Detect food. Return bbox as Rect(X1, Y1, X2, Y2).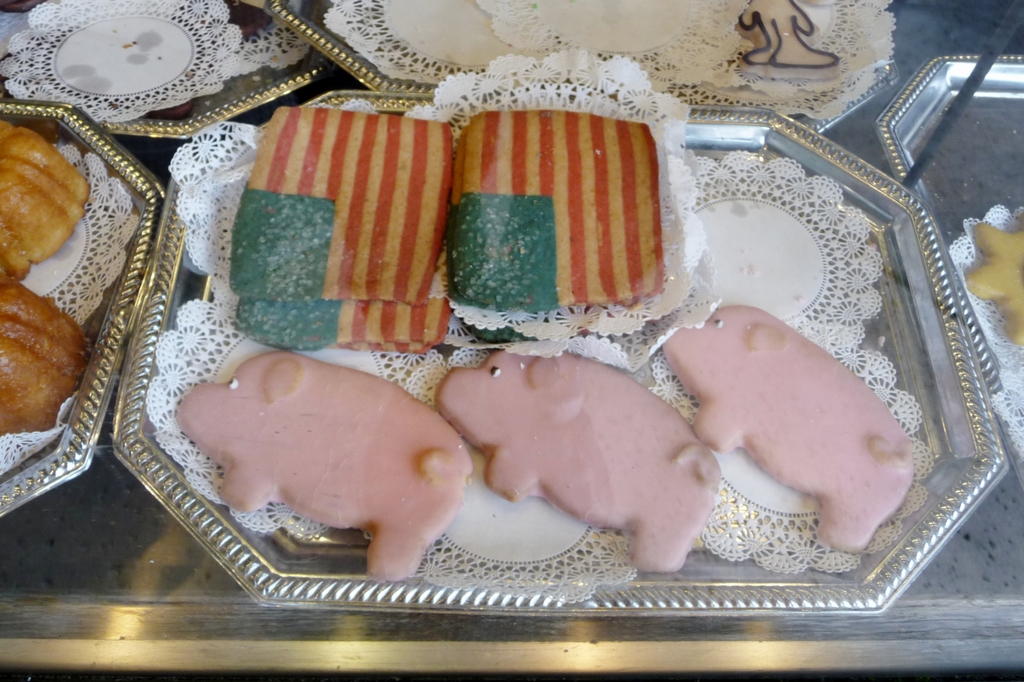
Rect(433, 351, 729, 581).
